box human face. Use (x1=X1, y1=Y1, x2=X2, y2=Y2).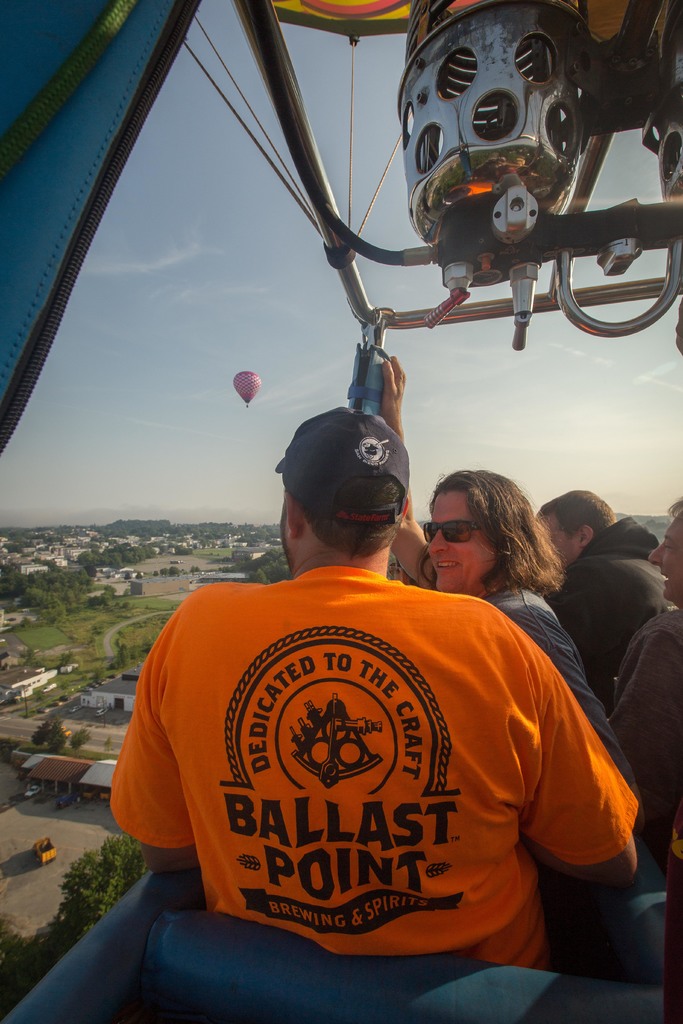
(x1=646, y1=513, x2=682, y2=602).
